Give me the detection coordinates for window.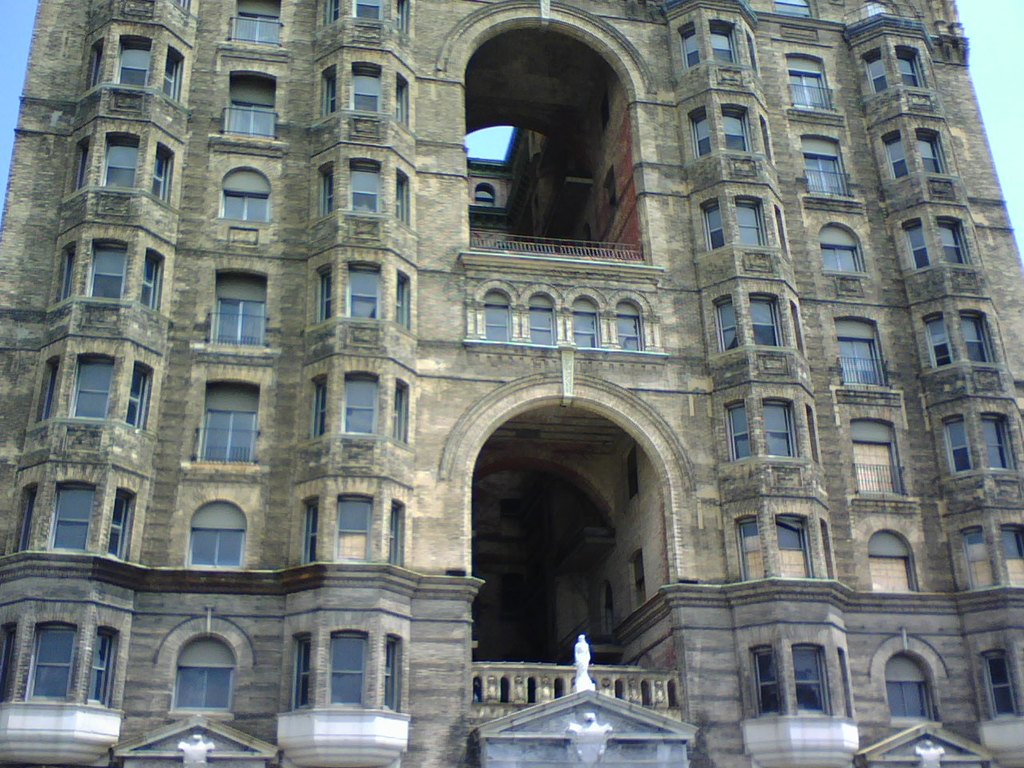
(x1=867, y1=58, x2=882, y2=102).
